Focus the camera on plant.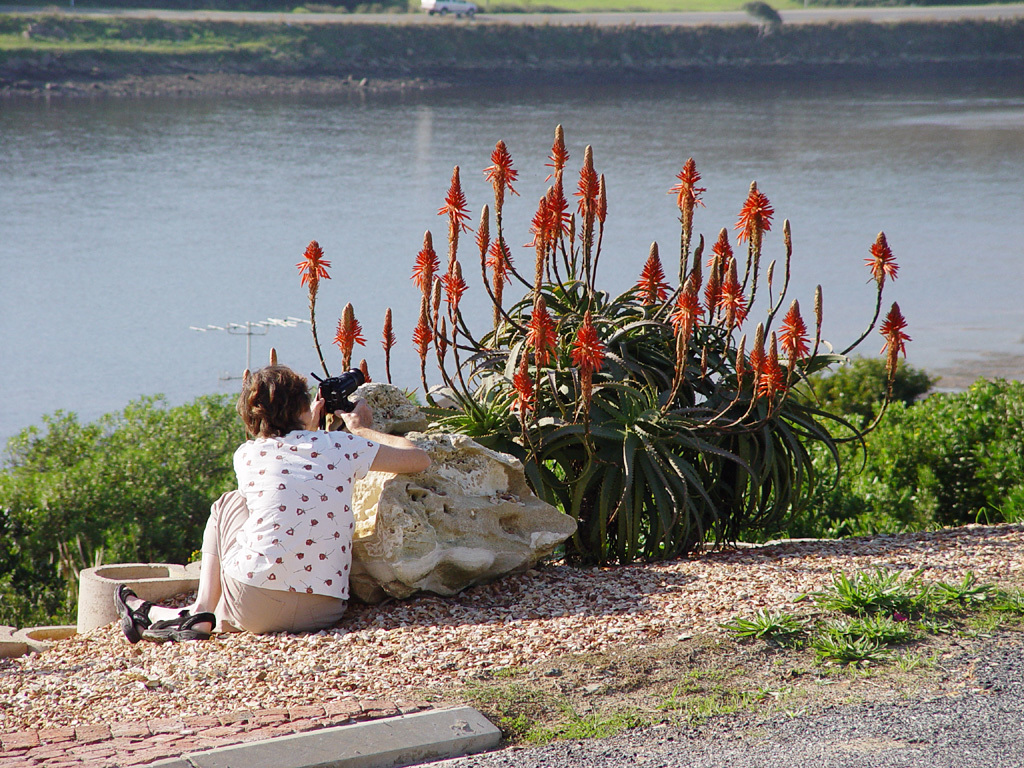
Focus region: crop(818, 558, 935, 621).
